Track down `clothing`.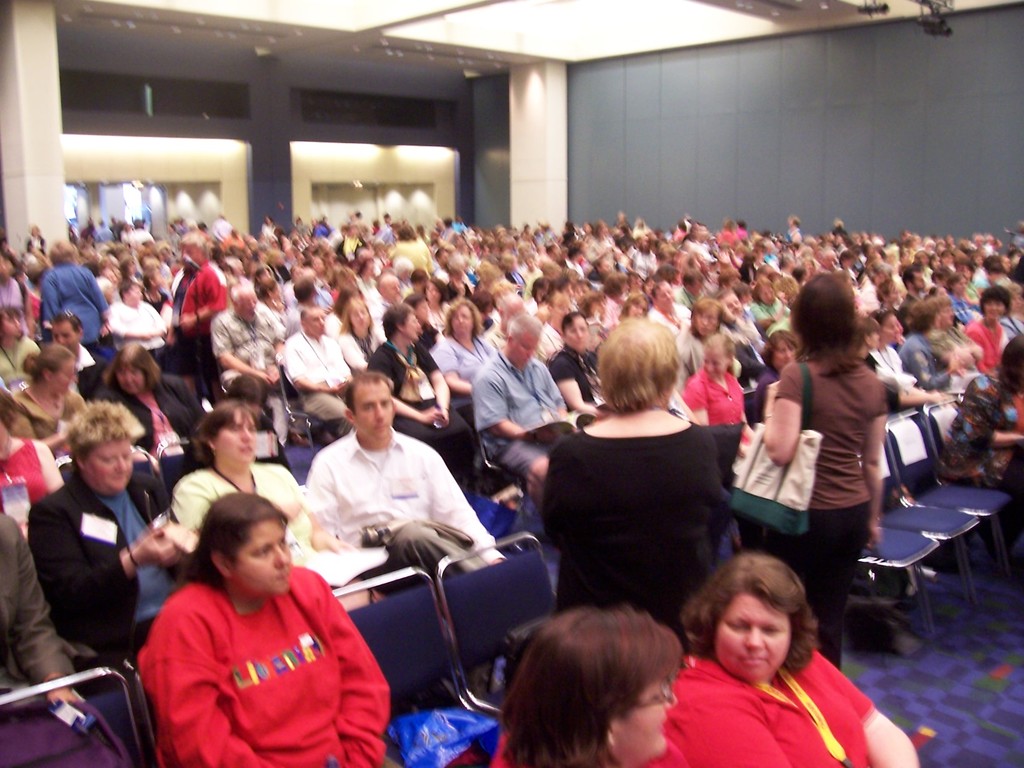
Tracked to Rect(11, 387, 87, 456).
